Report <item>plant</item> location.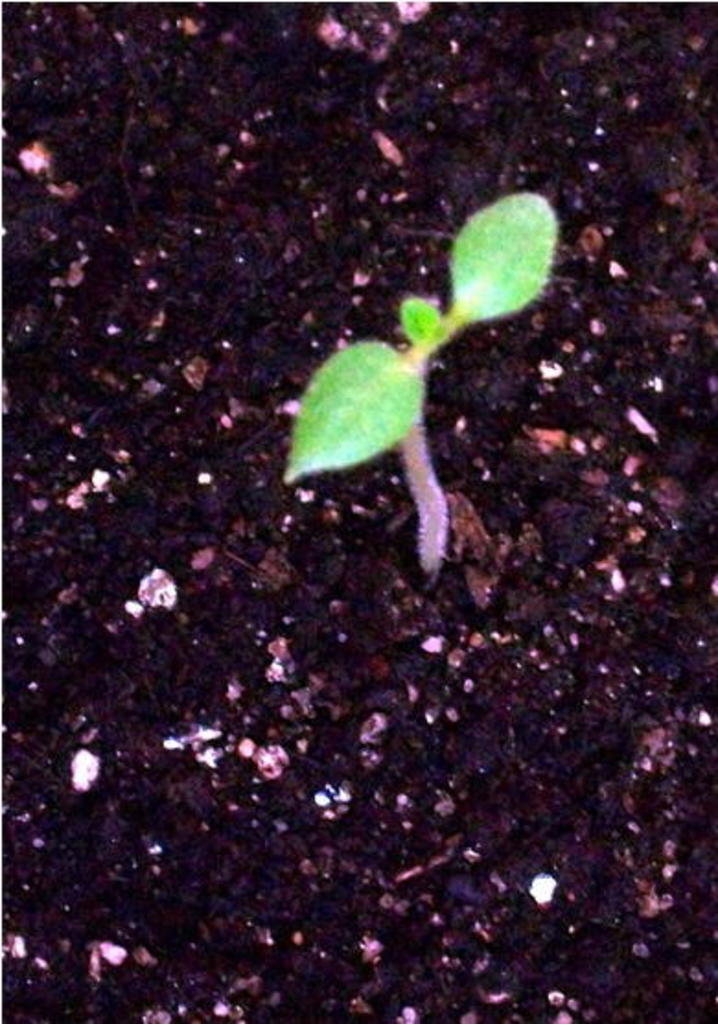
Report: 278, 193, 562, 571.
